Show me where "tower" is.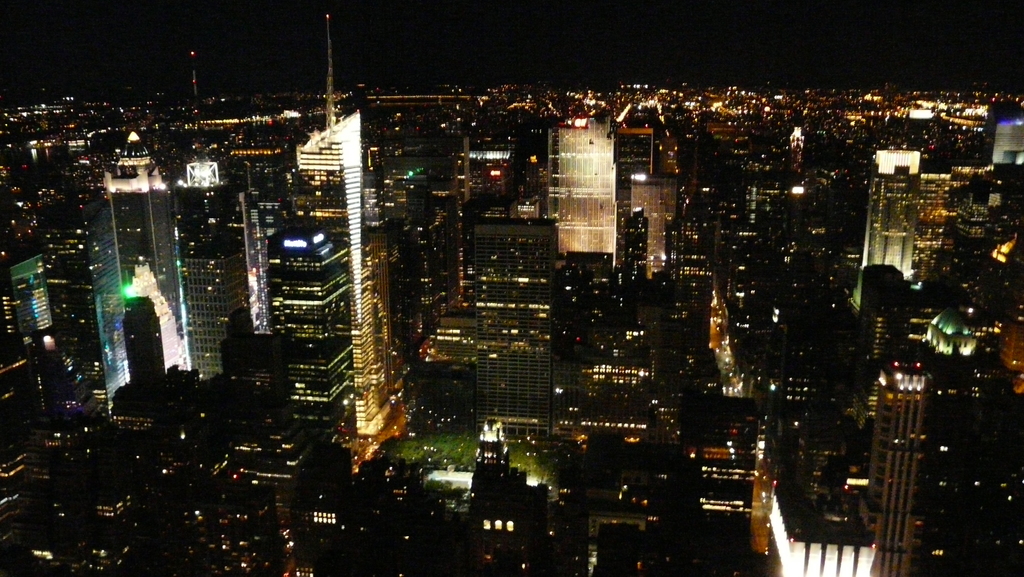
"tower" is at left=188, top=54, right=205, bottom=101.
